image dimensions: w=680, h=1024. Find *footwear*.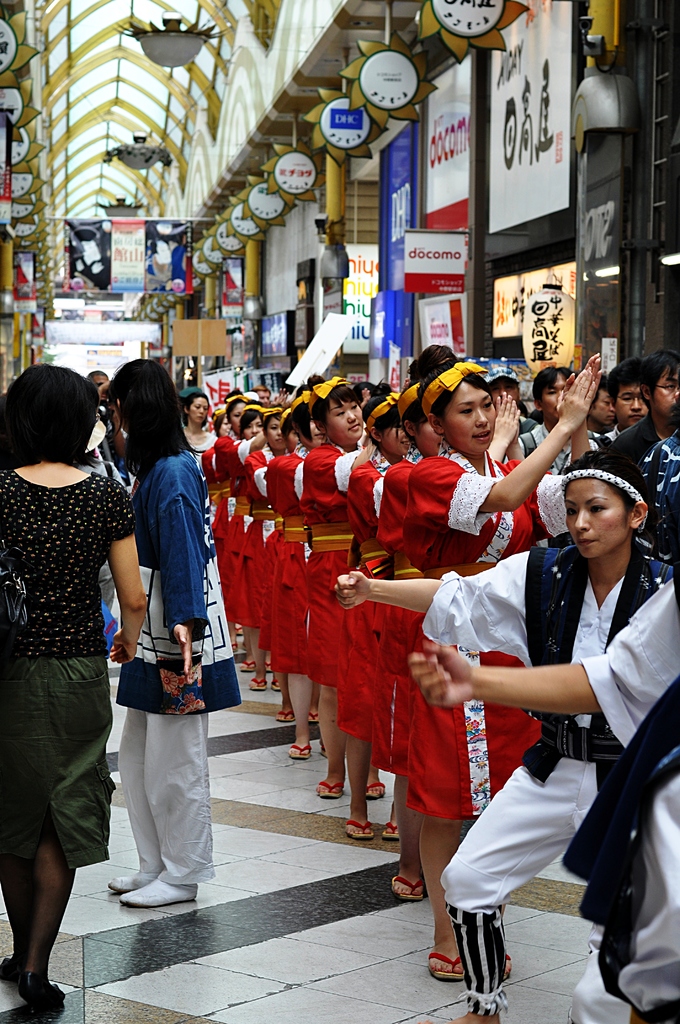
(left=428, top=945, right=467, bottom=980).
